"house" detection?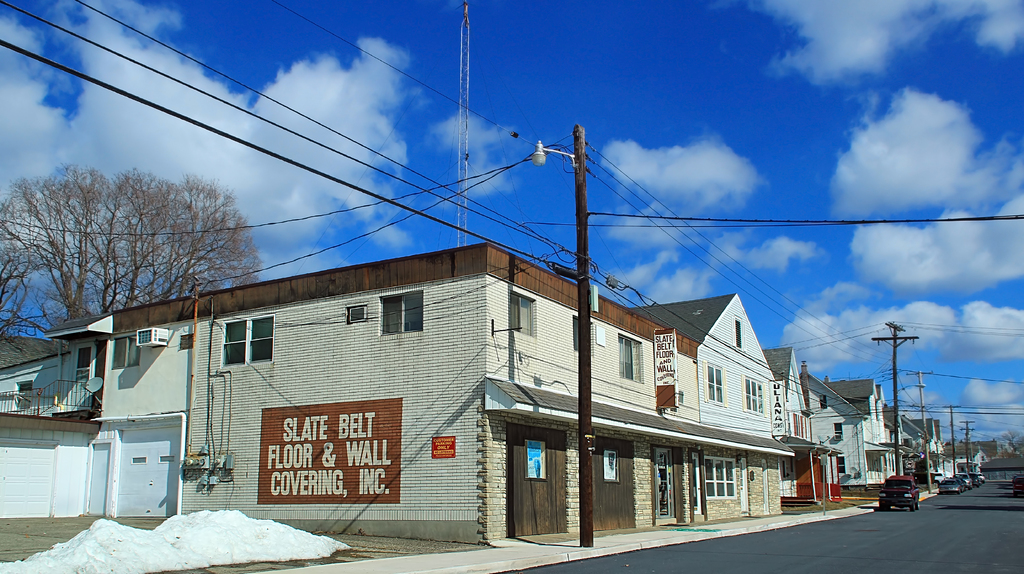
(left=762, top=341, right=856, bottom=527)
